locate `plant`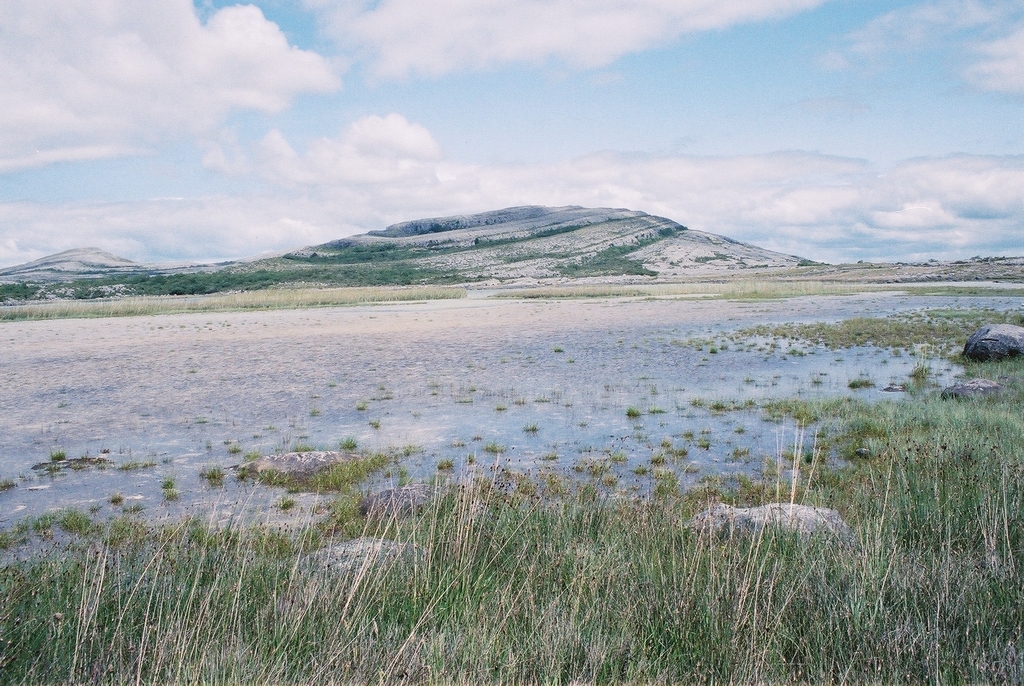
468/386/476/392
